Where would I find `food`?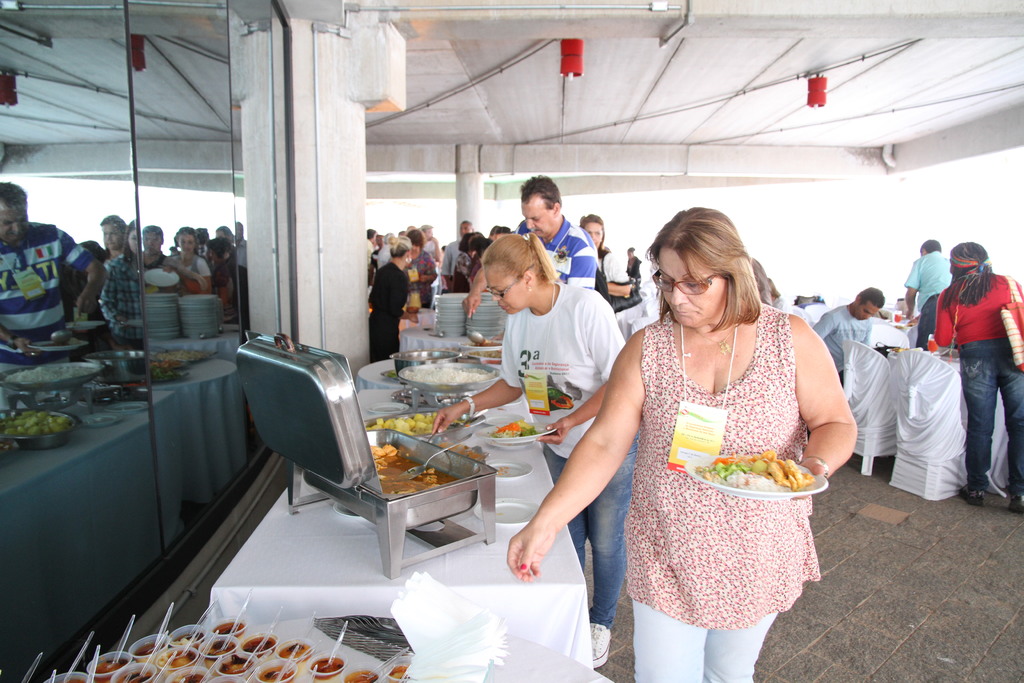
At [158,649,197,677].
